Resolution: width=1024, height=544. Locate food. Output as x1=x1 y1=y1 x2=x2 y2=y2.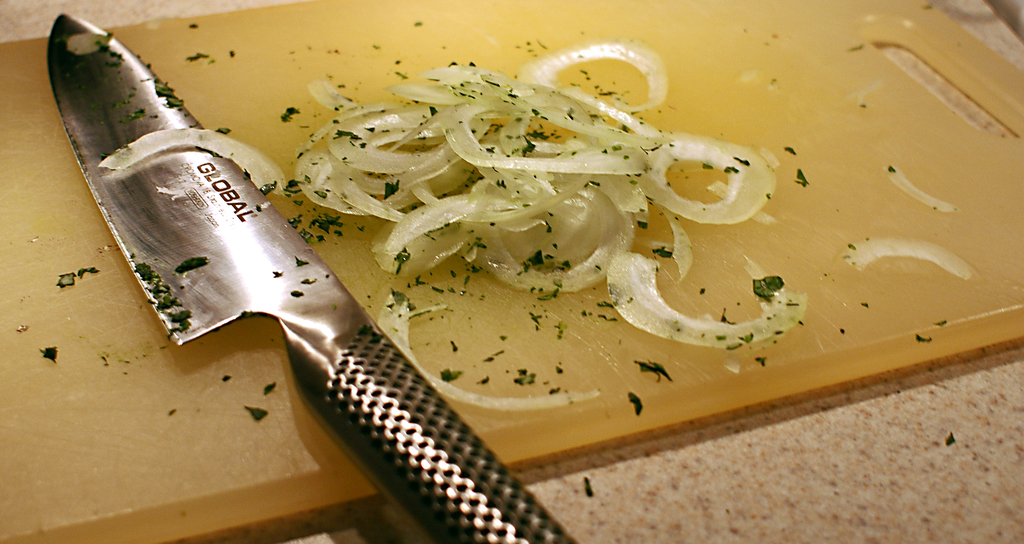
x1=884 y1=166 x2=960 y2=216.
